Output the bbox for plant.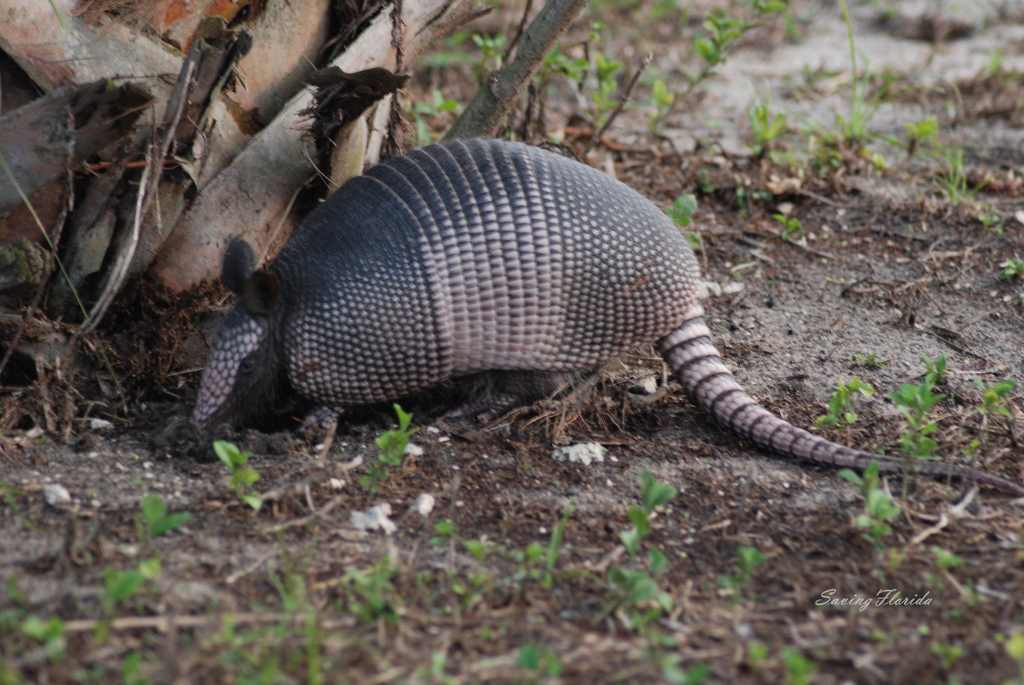
left=850, top=372, right=879, bottom=395.
